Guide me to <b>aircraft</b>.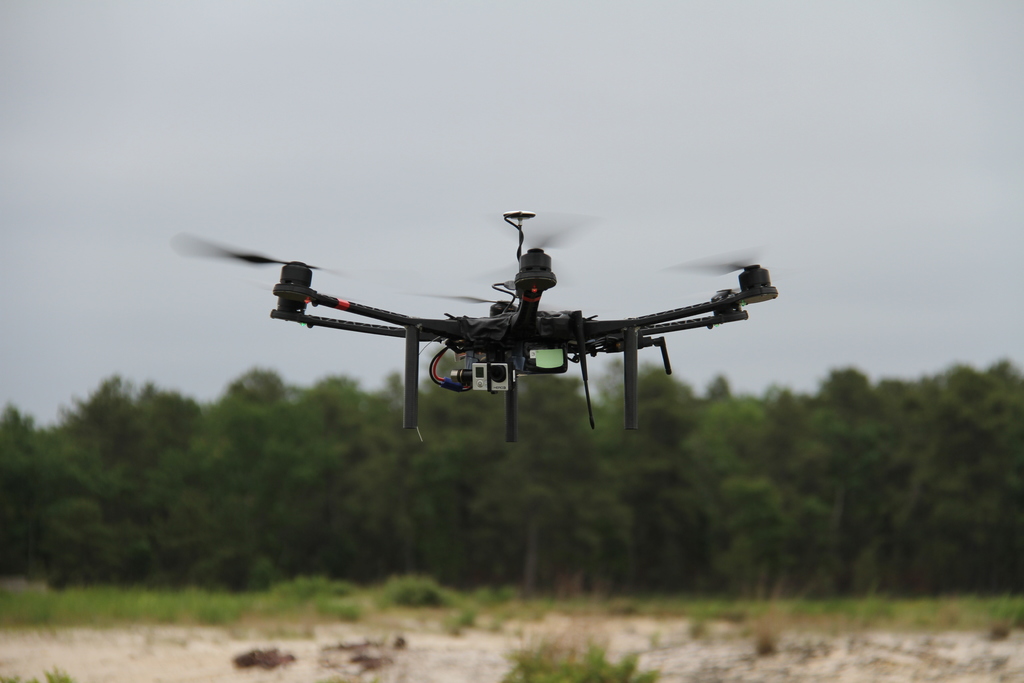
Guidance: l=156, t=205, r=778, b=445.
